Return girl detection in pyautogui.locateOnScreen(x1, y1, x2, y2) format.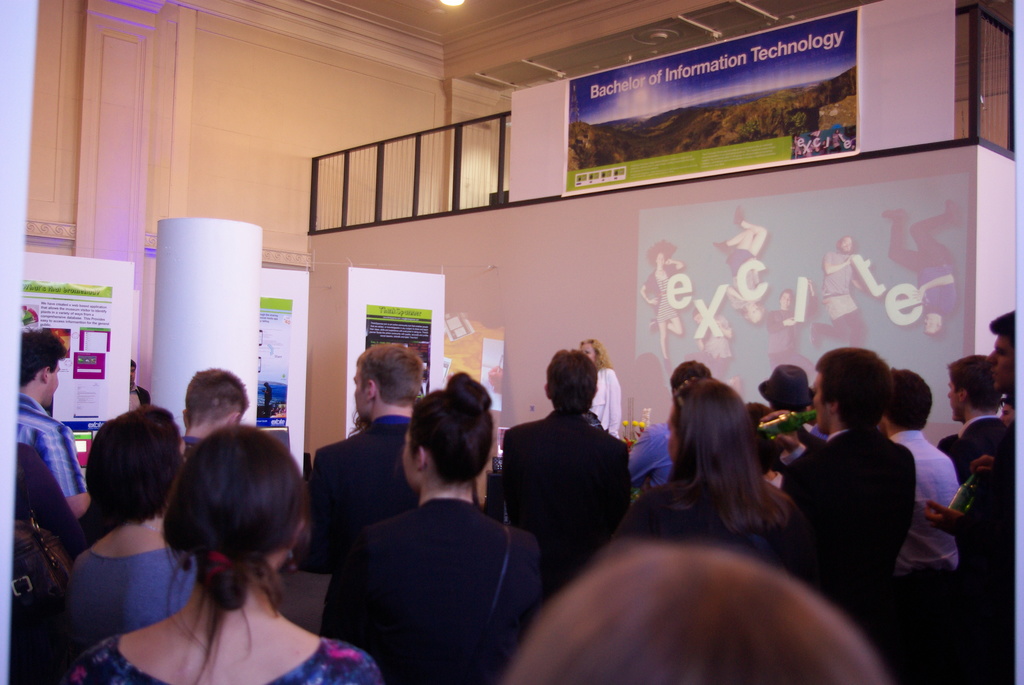
pyautogui.locateOnScreen(579, 333, 628, 443).
